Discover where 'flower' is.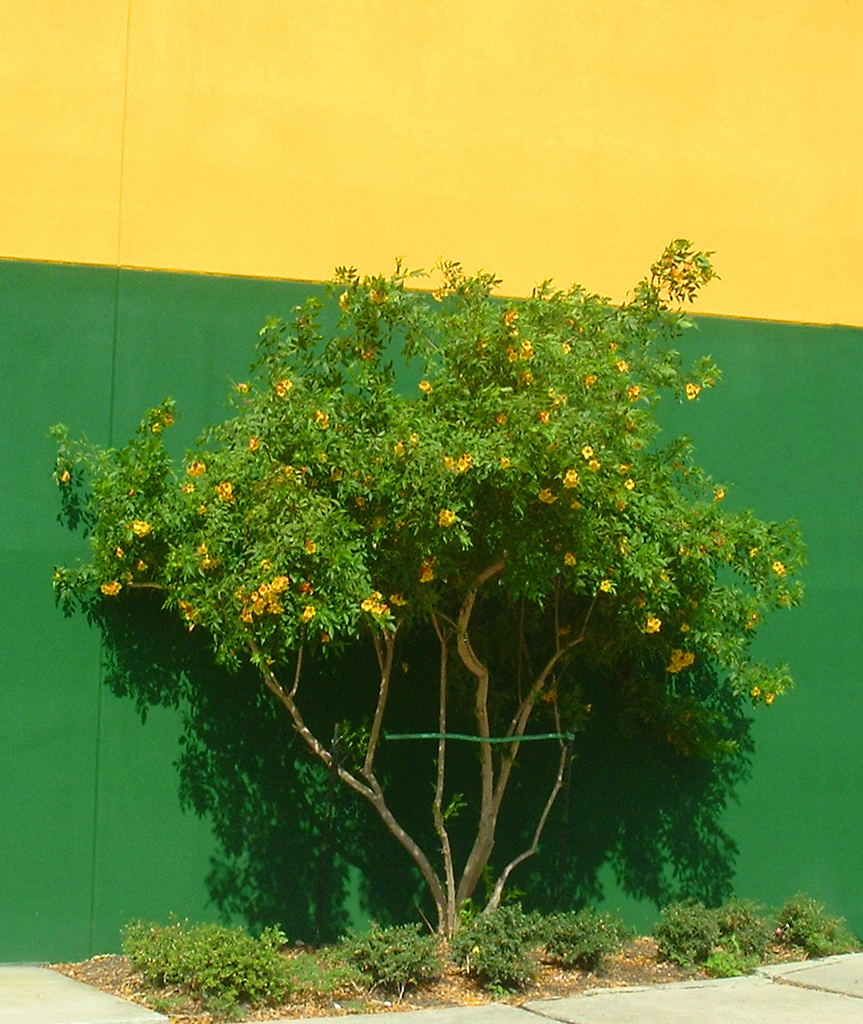
Discovered at x1=236 y1=381 x2=249 y2=395.
